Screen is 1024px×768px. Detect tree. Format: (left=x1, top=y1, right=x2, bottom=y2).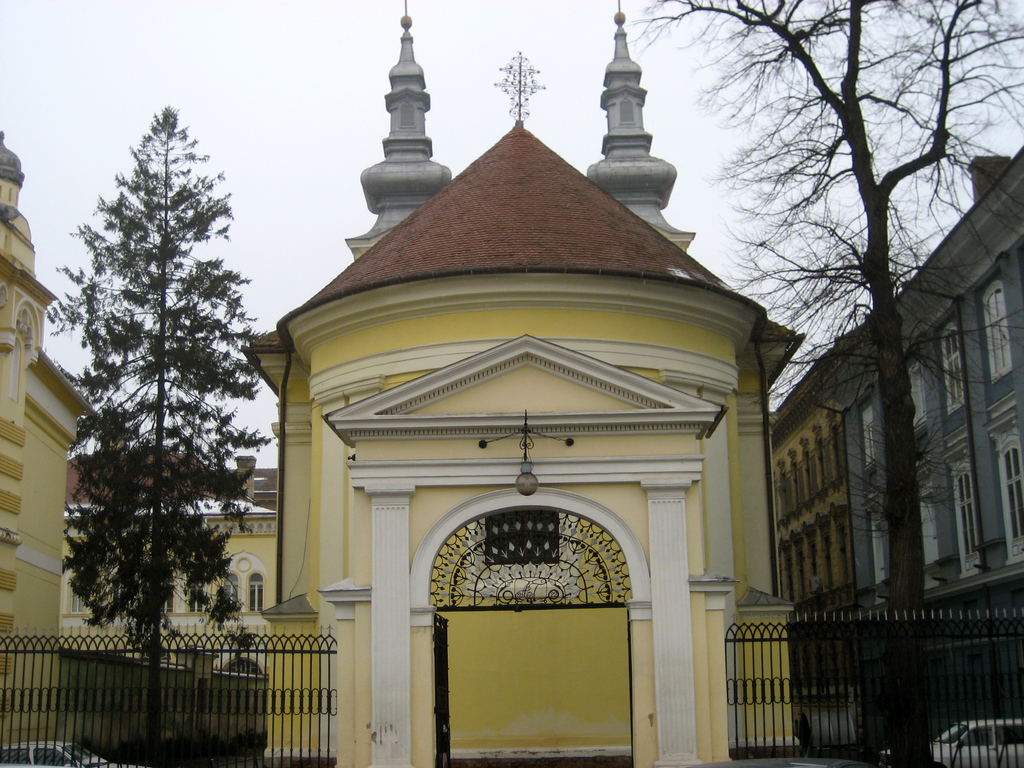
(left=47, top=102, right=266, bottom=765).
